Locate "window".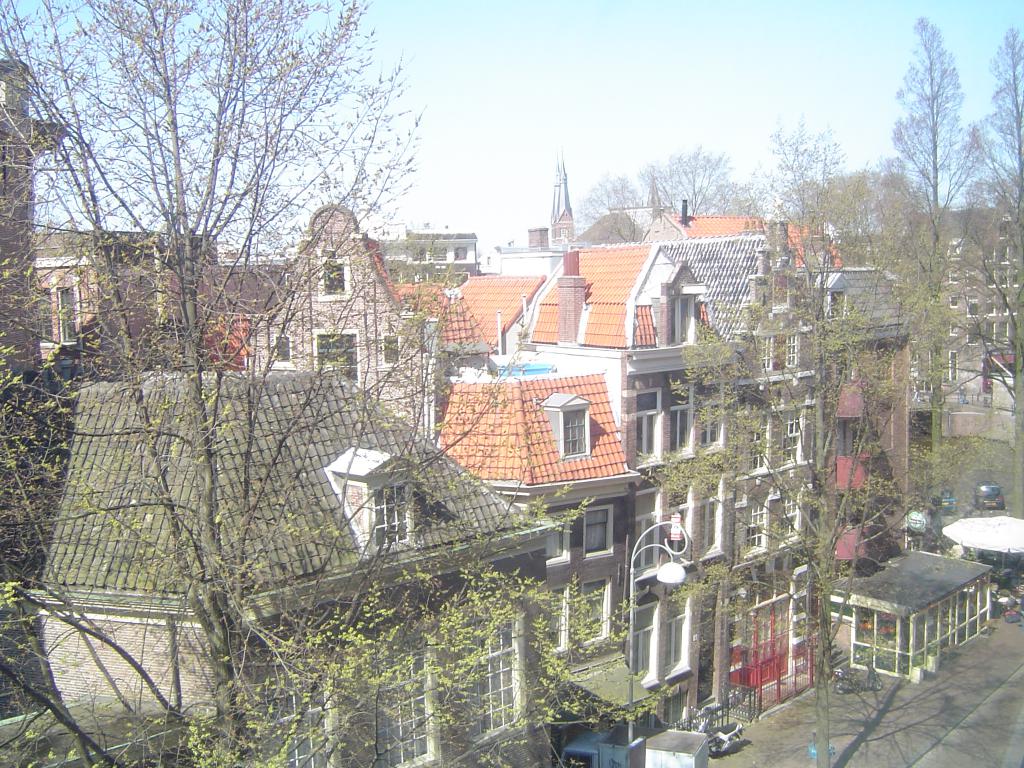
Bounding box: [320, 259, 348, 299].
